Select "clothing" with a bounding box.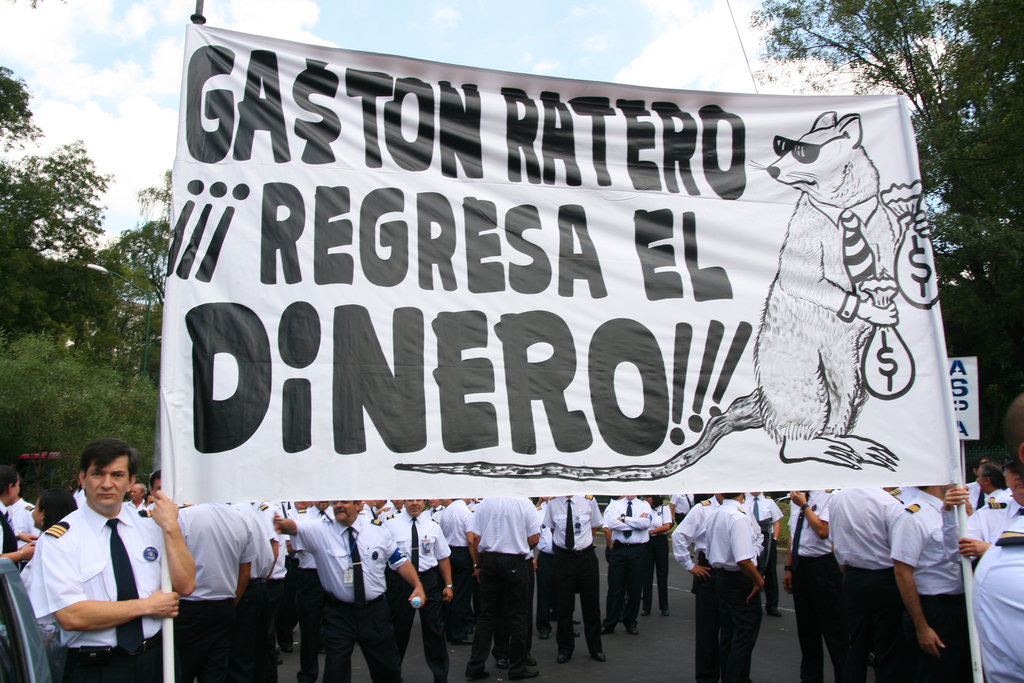
0 500 18 623.
